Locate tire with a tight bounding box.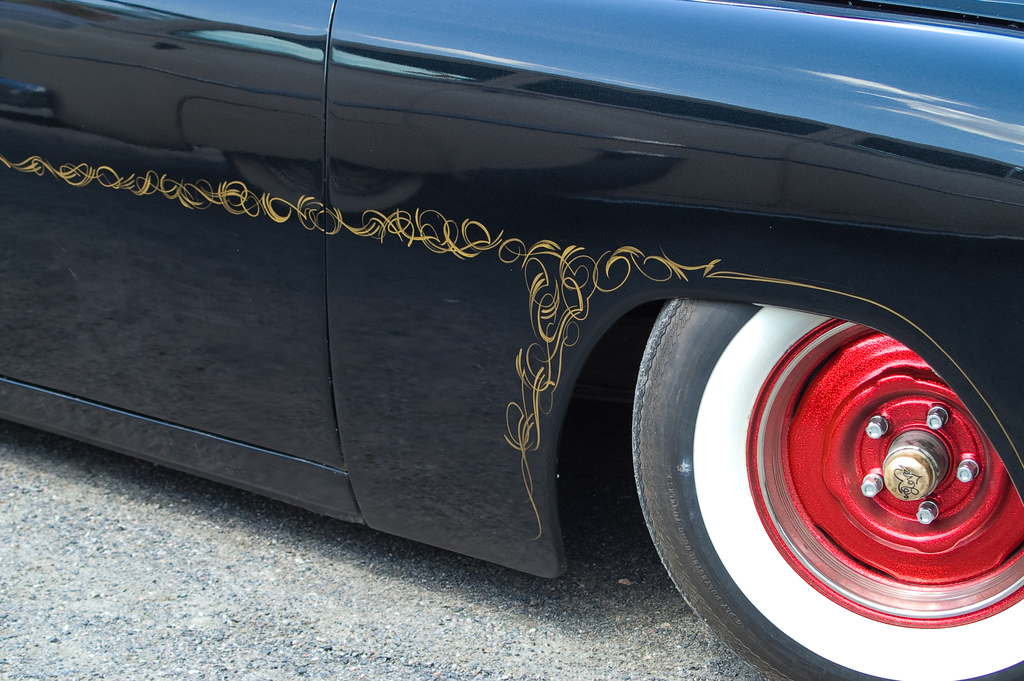
{"left": 626, "top": 297, "right": 1023, "bottom": 680}.
